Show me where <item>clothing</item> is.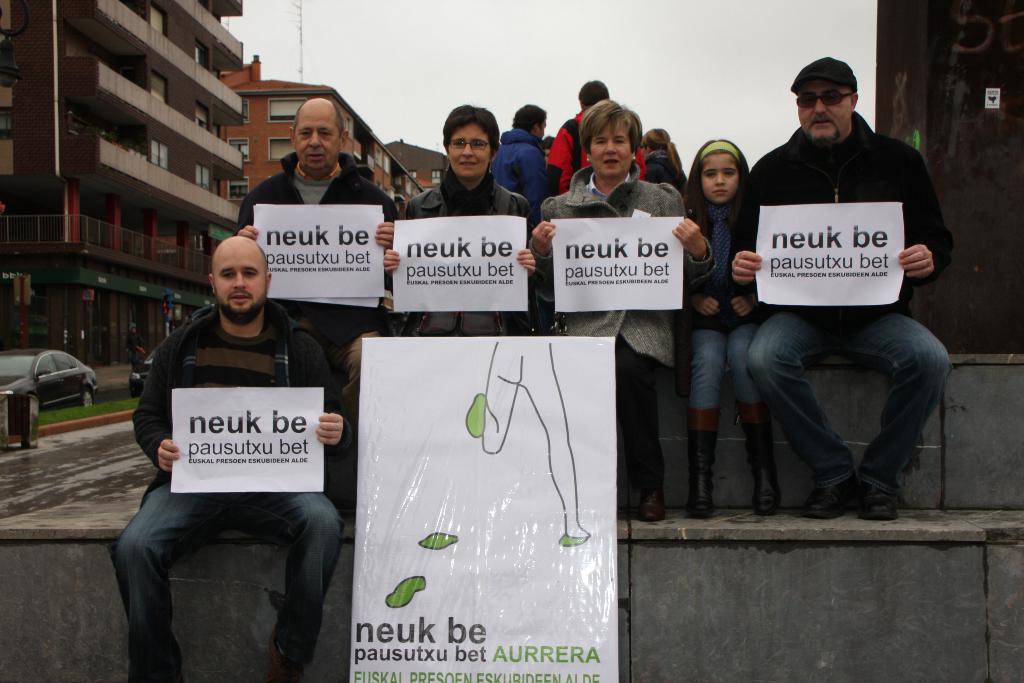
<item>clothing</item> is at rect(108, 310, 352, 682).
